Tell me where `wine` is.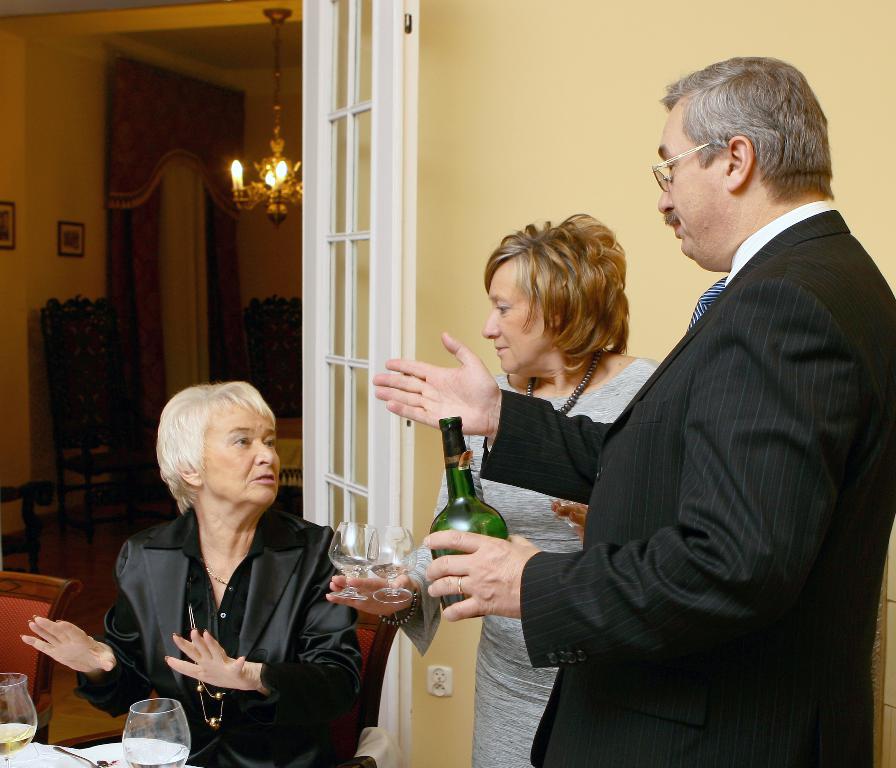
`wine` is at select_region(125, 744, 187, 767).
